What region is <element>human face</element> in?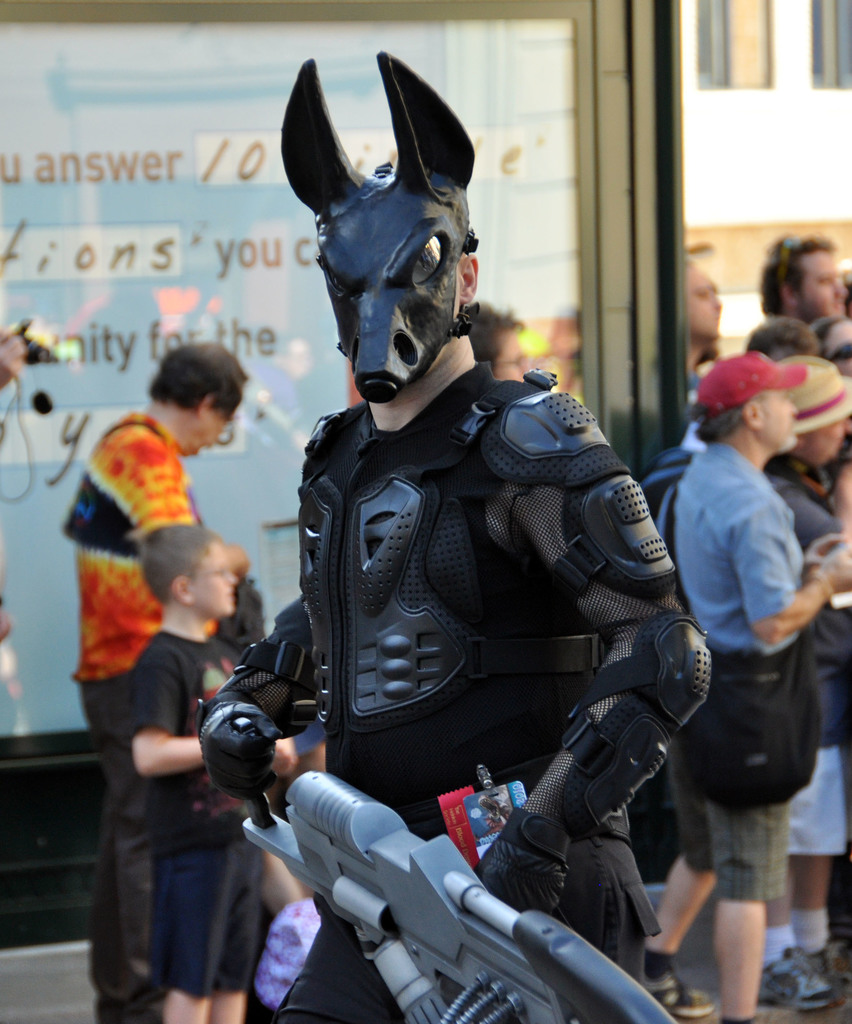
select_region(760, 393, 797, 447).
